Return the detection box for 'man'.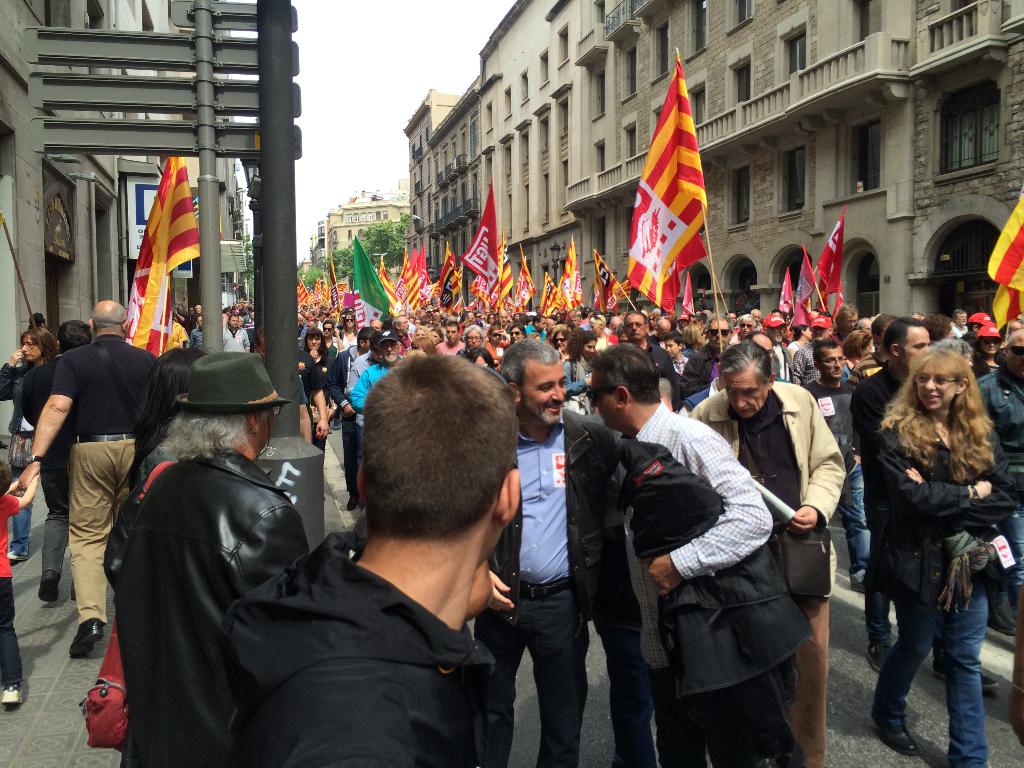
BBox(682, 311, 734, 401).
